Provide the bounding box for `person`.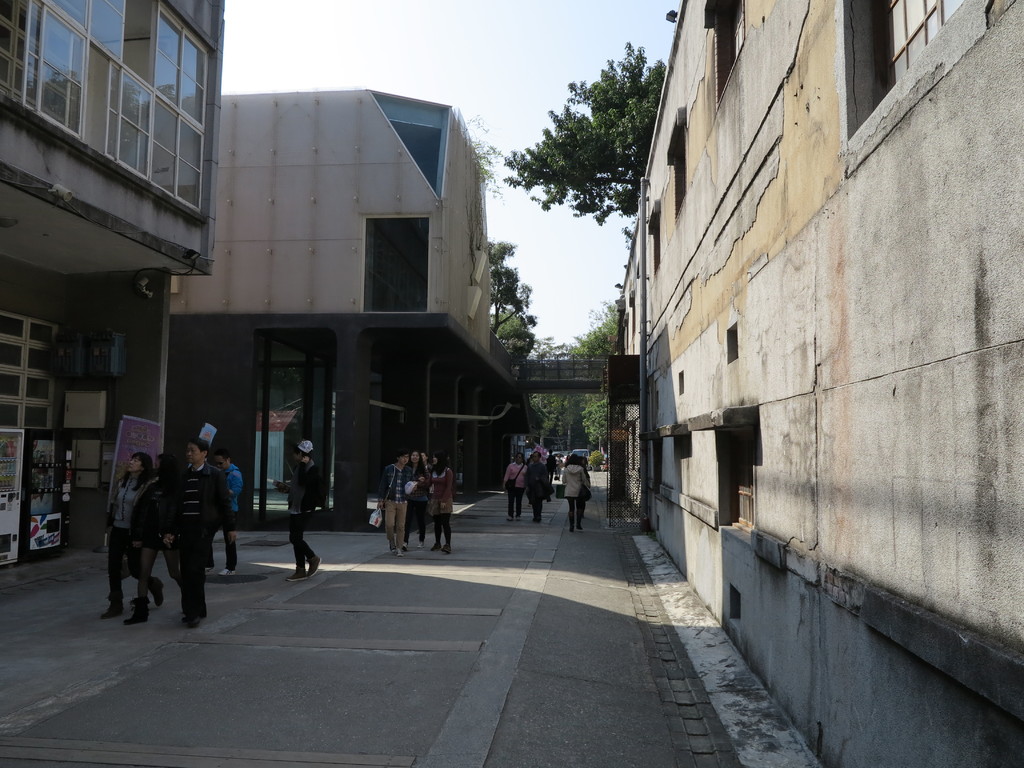
(372,451,408,557).
